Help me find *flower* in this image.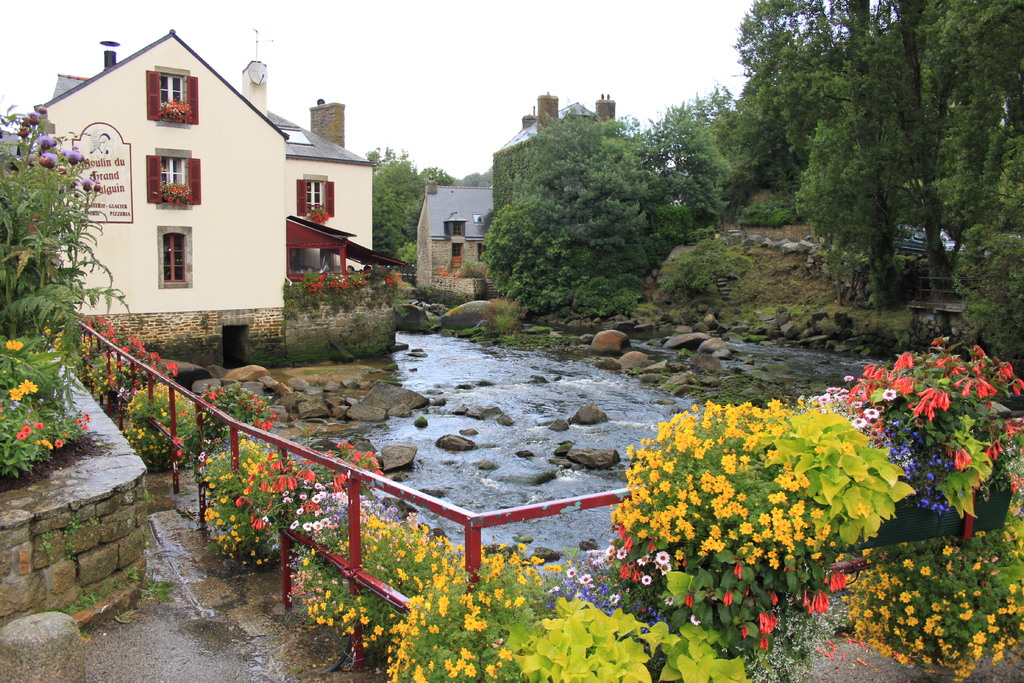
Found it: bbox=(386, 534, 531, 682).
